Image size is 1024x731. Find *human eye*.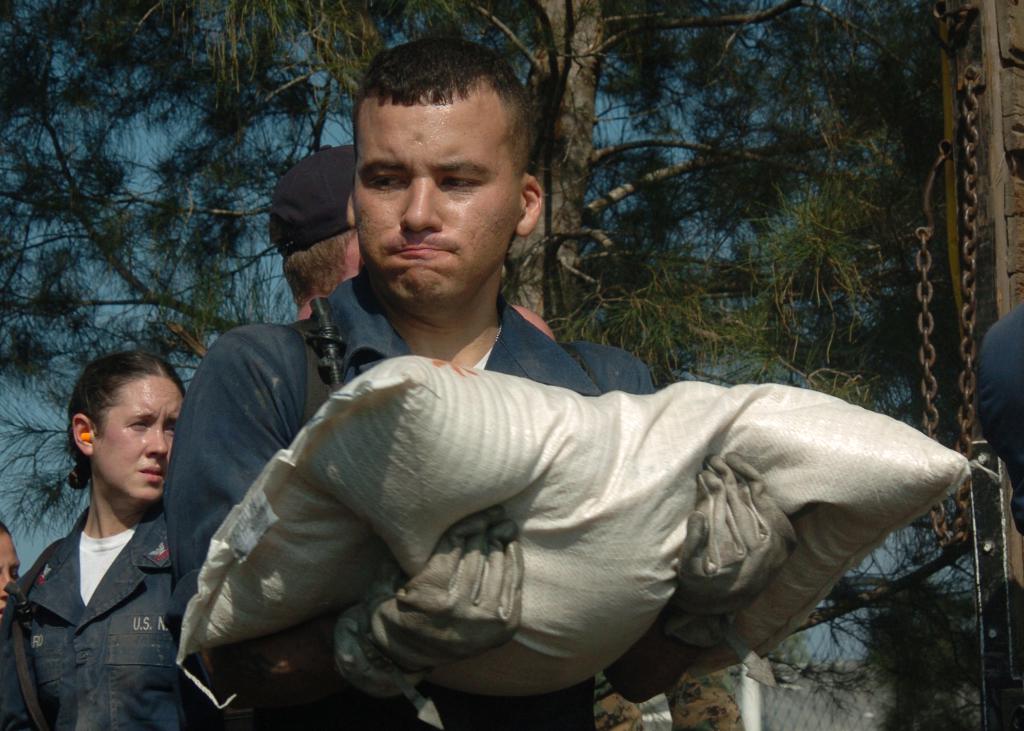
[438, 171, 486, 195].
